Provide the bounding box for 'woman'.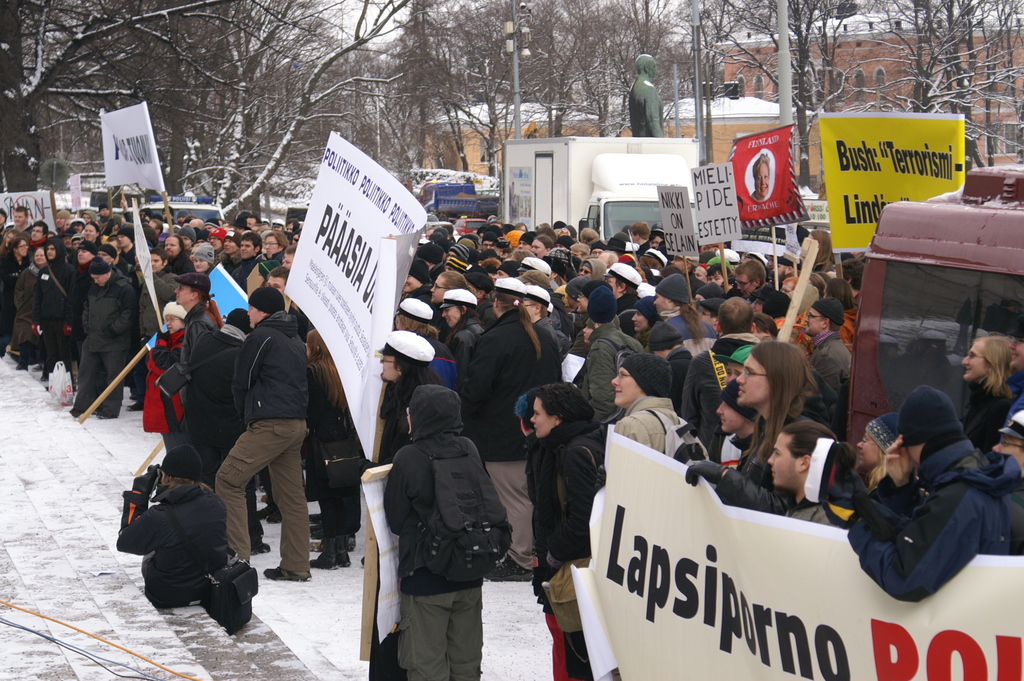
crop(1, 230, 30, 319).
